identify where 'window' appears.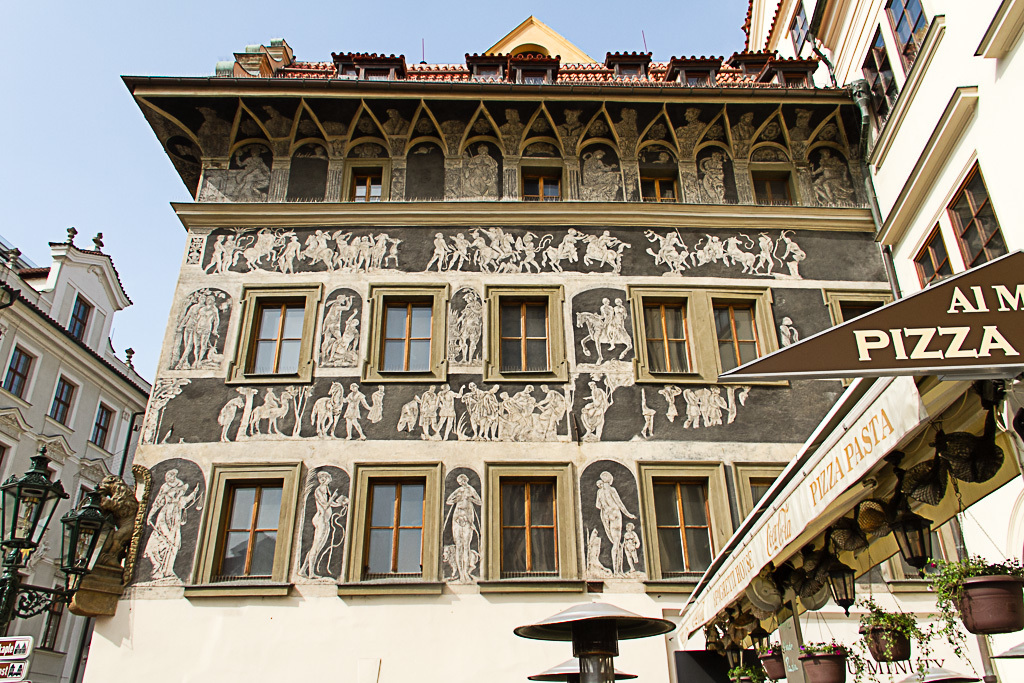
Appears at pyautogui.locateOnScreen(638, 469, 796, 590).
